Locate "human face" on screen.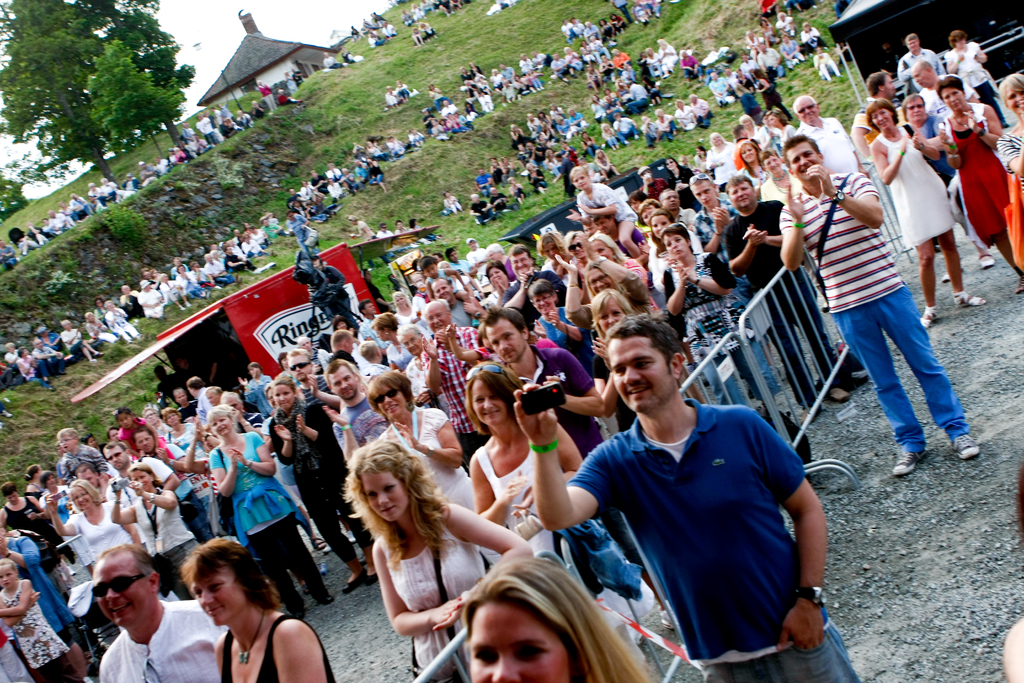
On screen at pyautogui.locateOnScreen(424, 302, 449, 331).
